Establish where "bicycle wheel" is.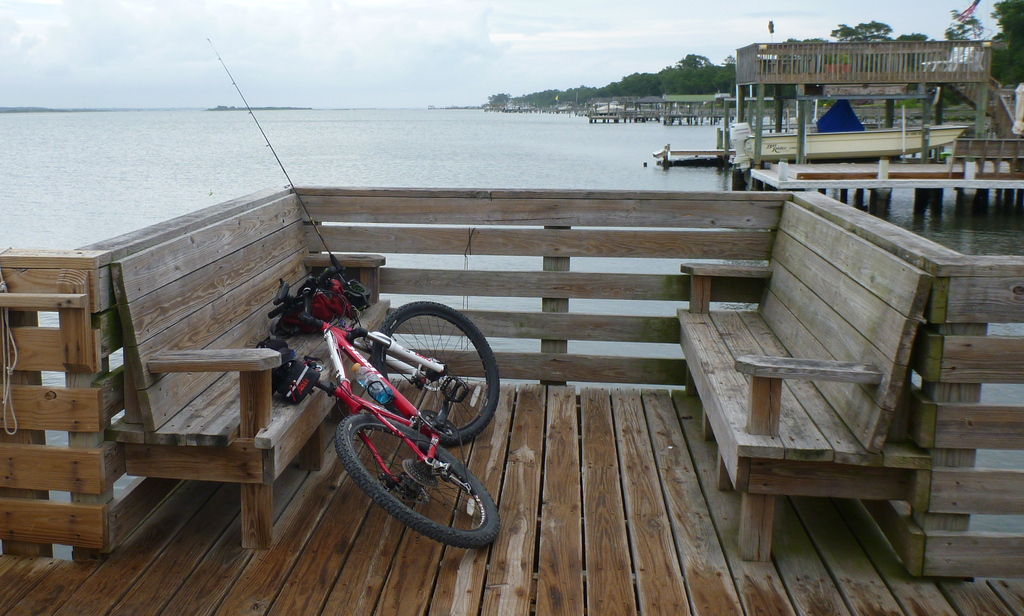
Established at crop(324, 401, 495, 545).
